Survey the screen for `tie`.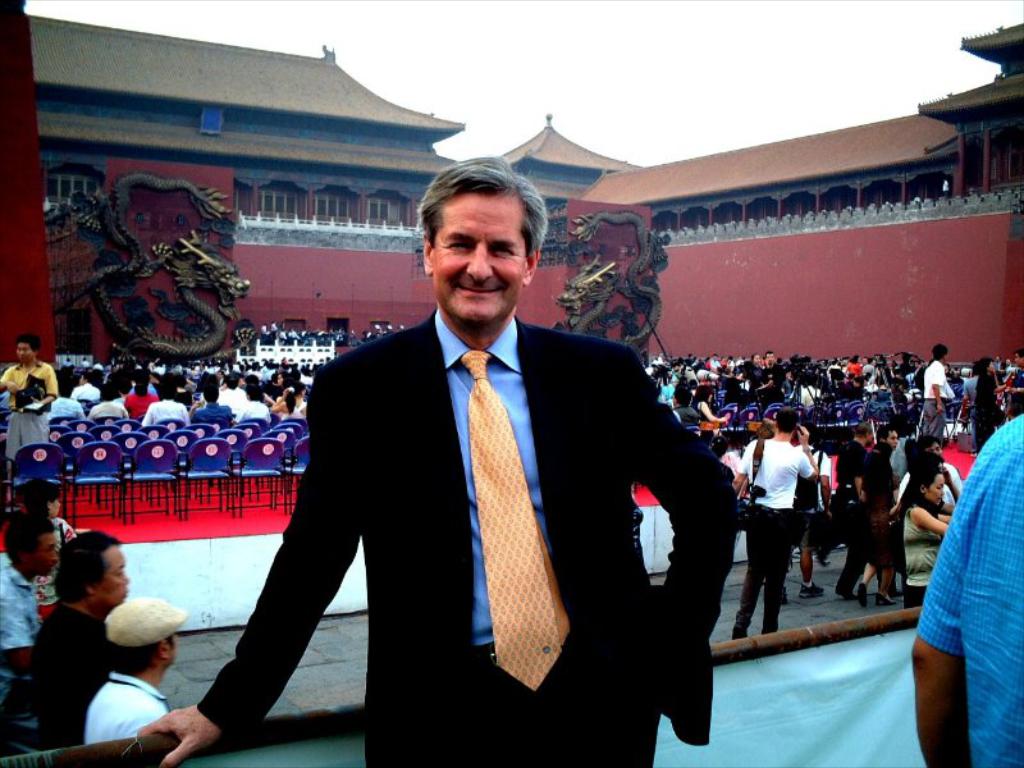
Survey found: (457, 351, 571, 689).
